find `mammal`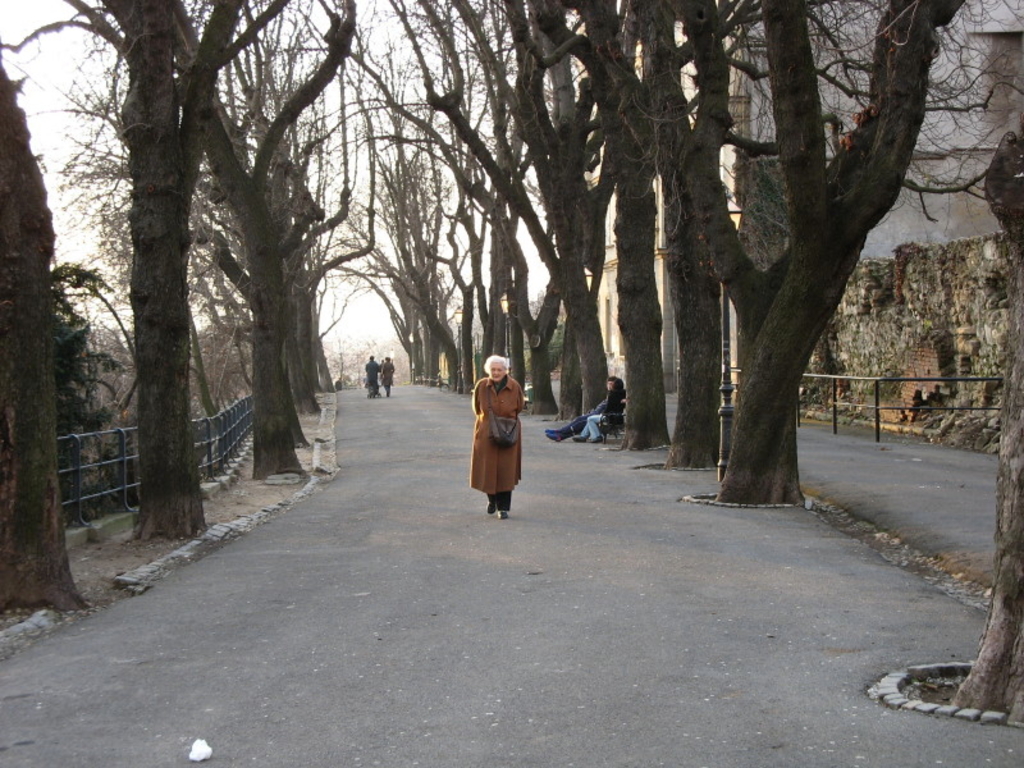
{"x1": 577, "y1": 379, "x2": 623, "y2": 444}
